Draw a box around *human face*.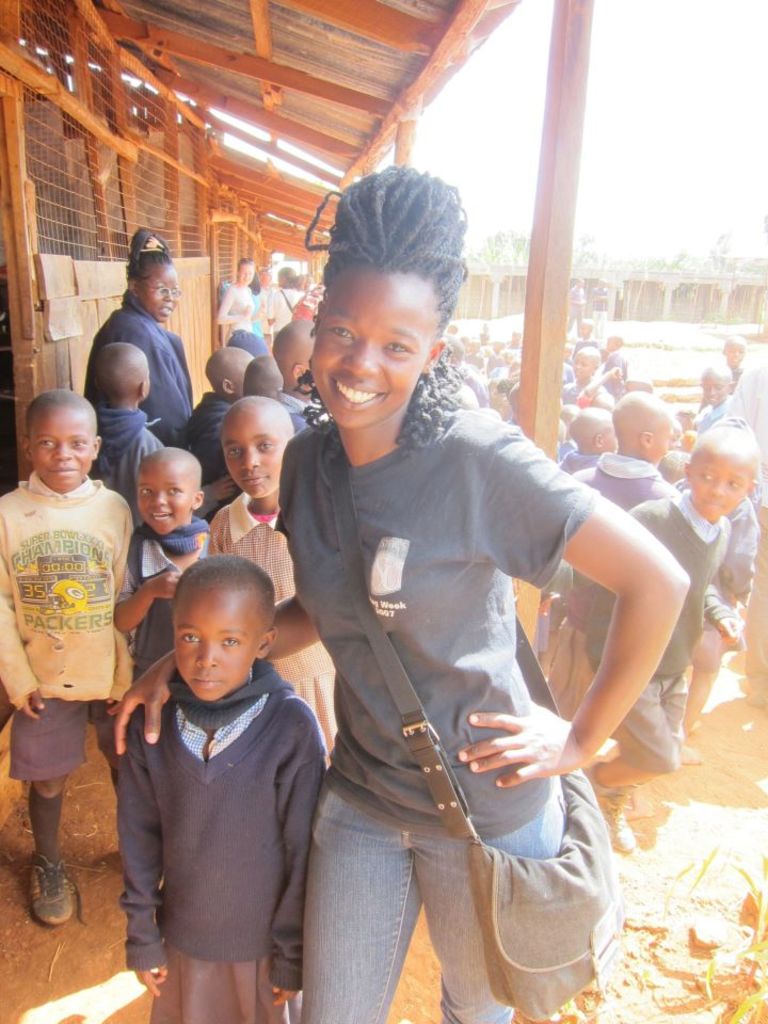
134:460:191:529.
